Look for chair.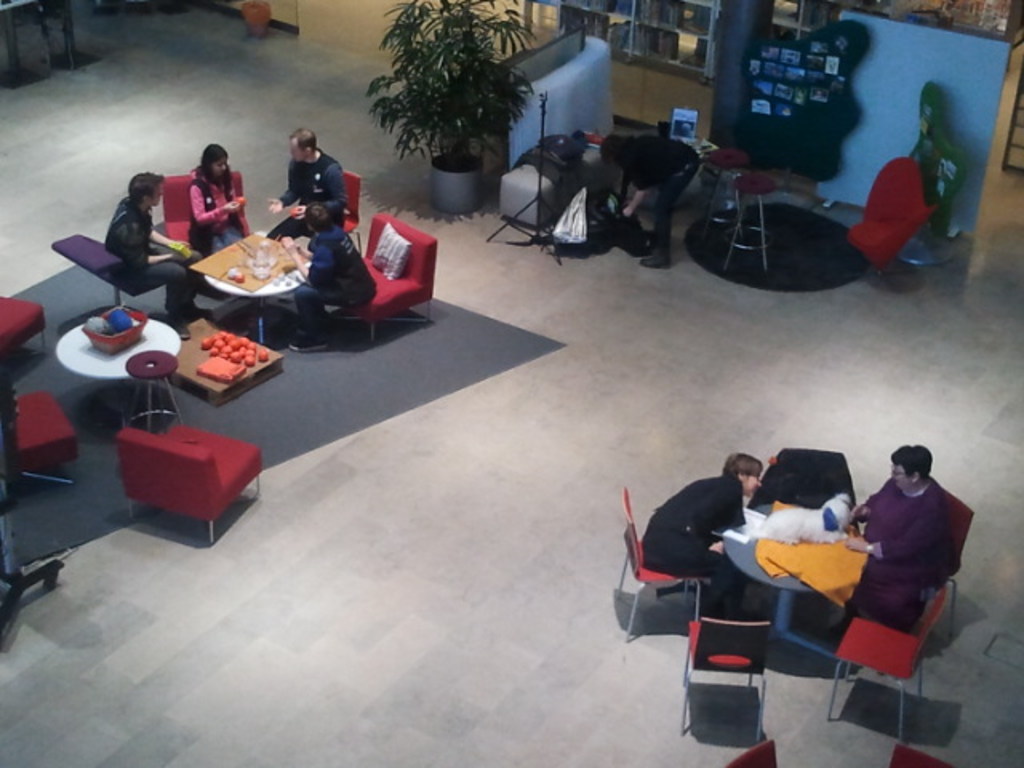
Found: region(677, 616, 771, 739).
